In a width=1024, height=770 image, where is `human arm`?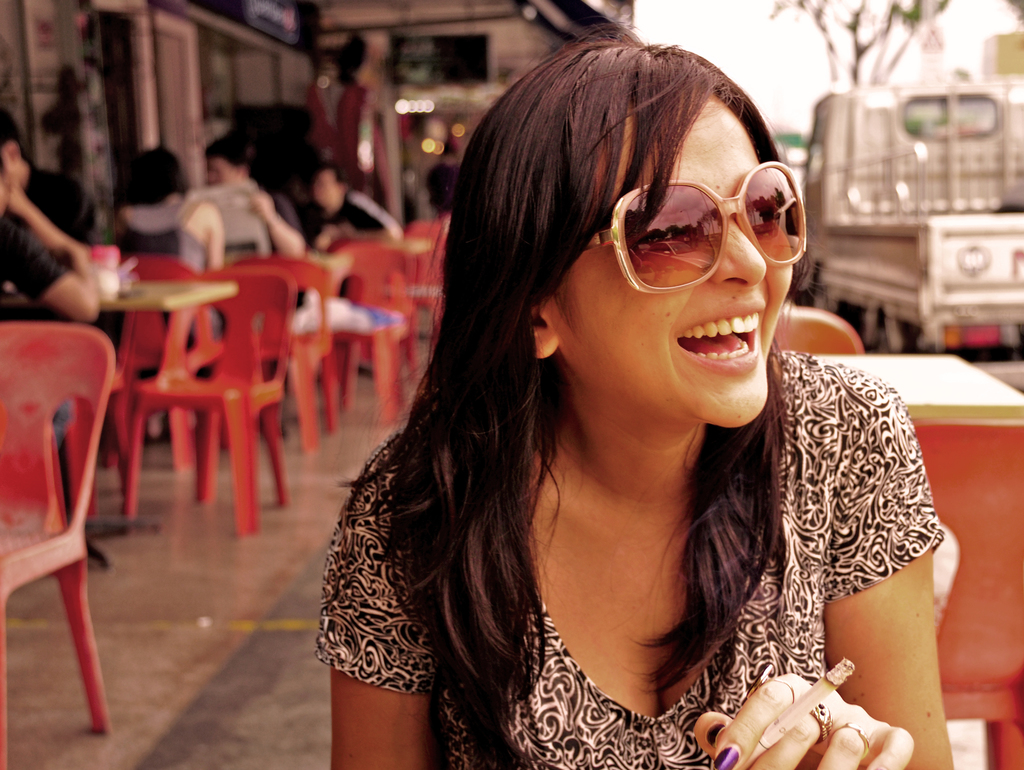
x1=0 y1=214 x2=100 y2=326.
